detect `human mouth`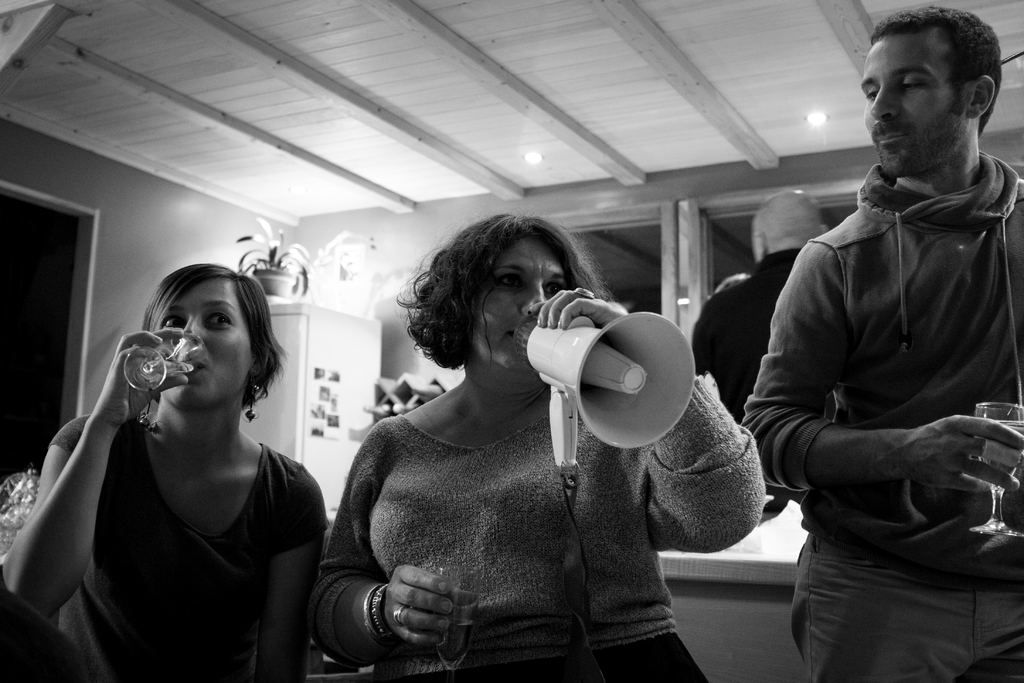
504:327:518:341
